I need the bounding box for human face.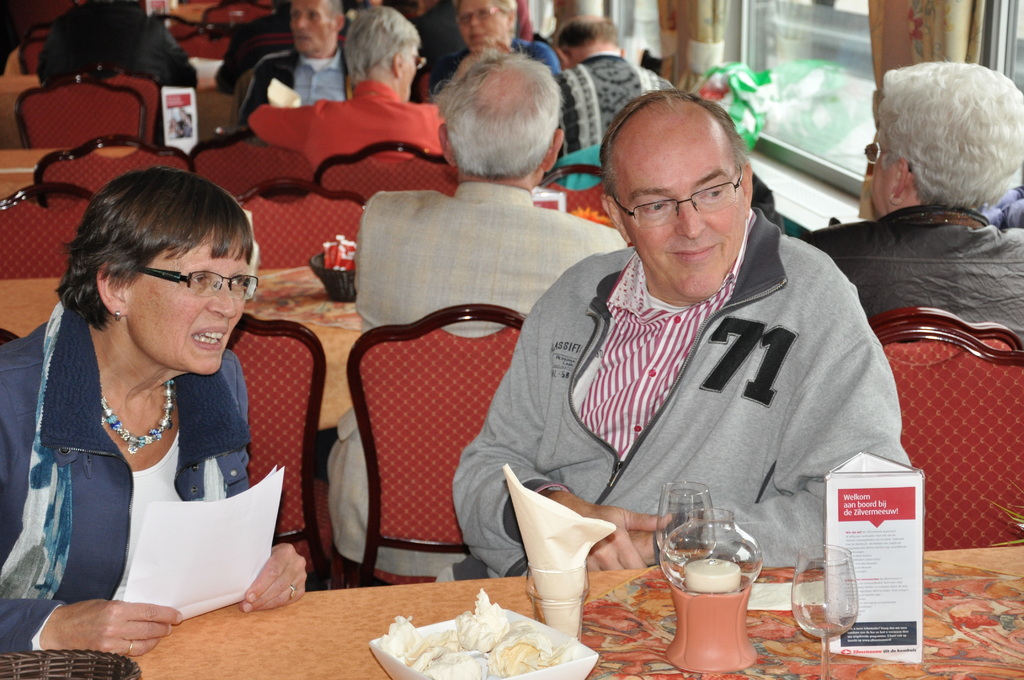
Here it is: region(456, 0, 506, 53).
